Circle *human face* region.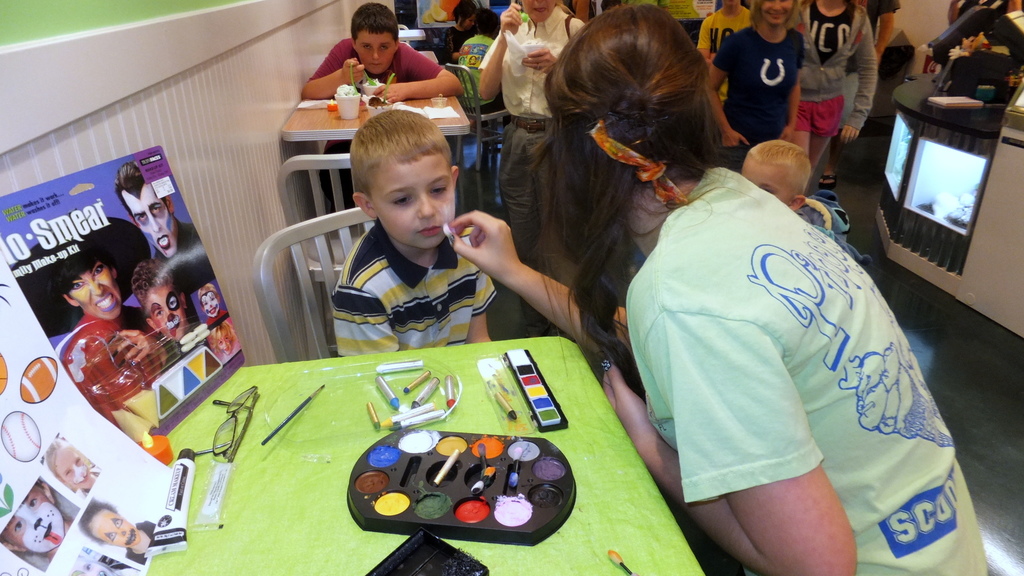
Region: region(755, 0, 789, 22).
